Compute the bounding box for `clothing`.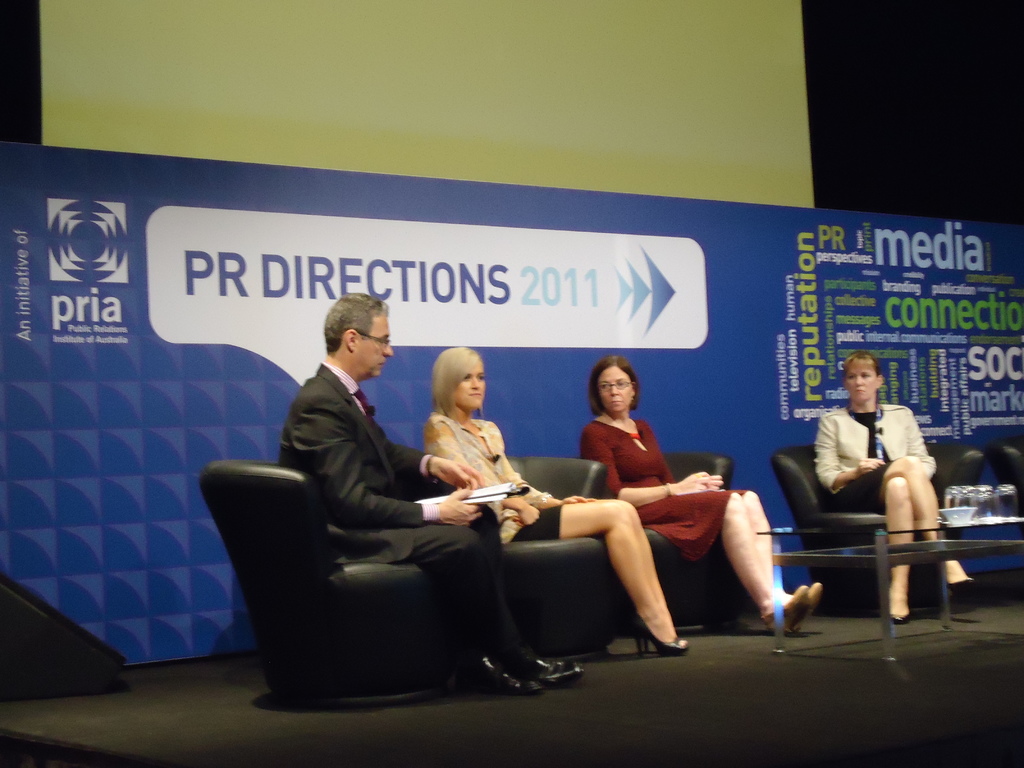
810:406:938:526.
